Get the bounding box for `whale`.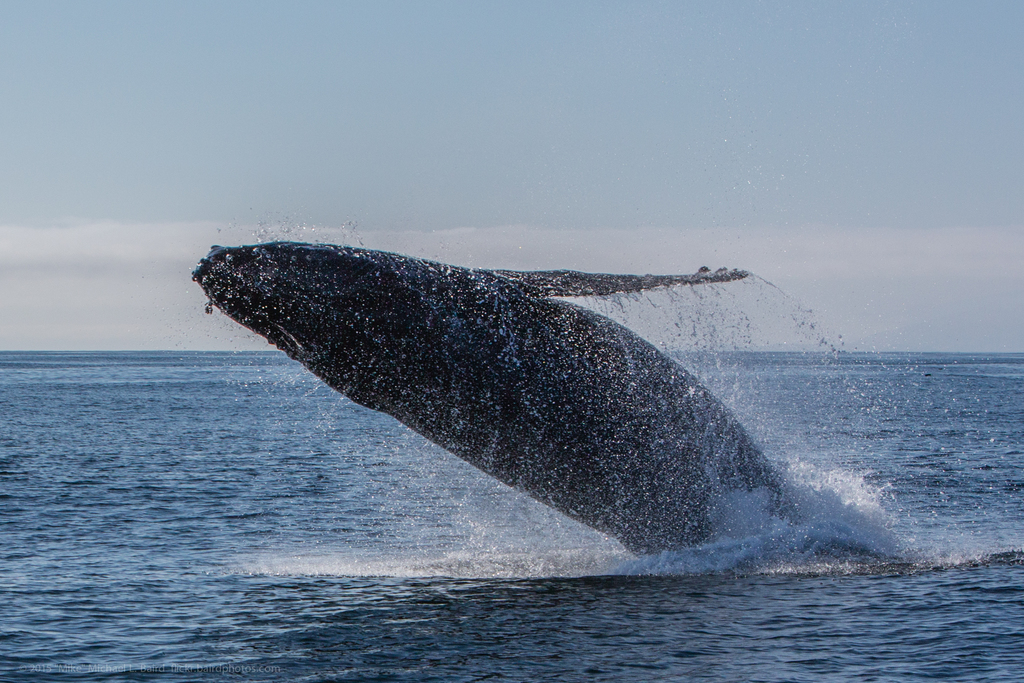
193:235:778:555.
